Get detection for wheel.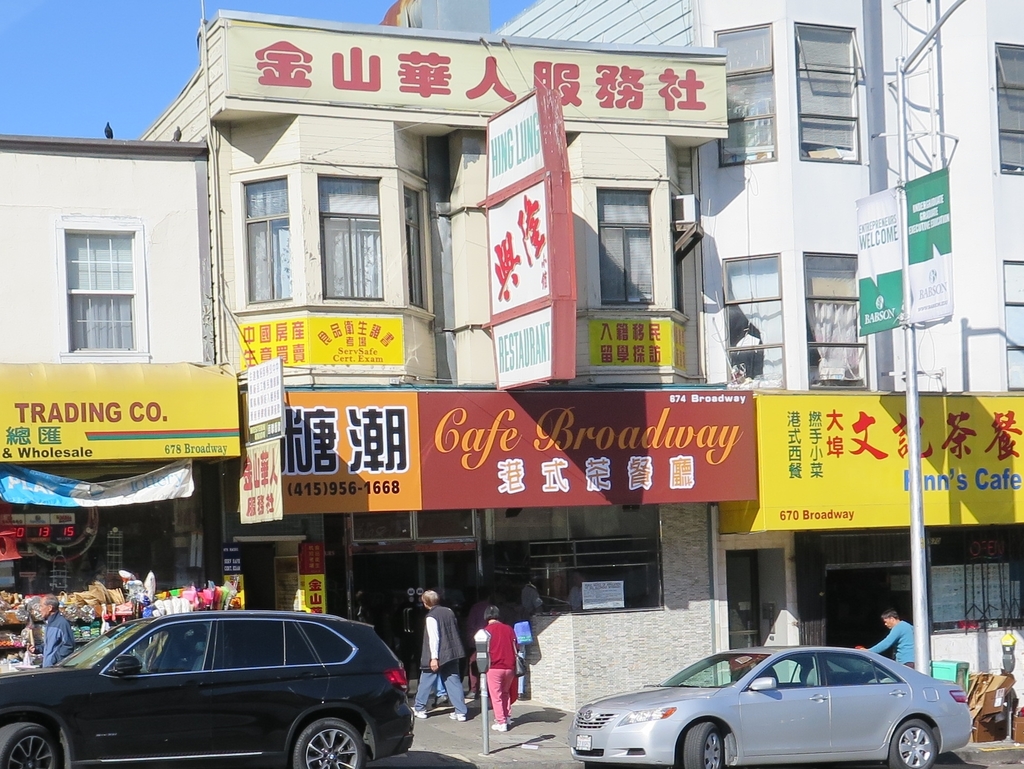
Detection: {"x1": 294, "y1": 718, "x2": 365, "y2": 768}.
